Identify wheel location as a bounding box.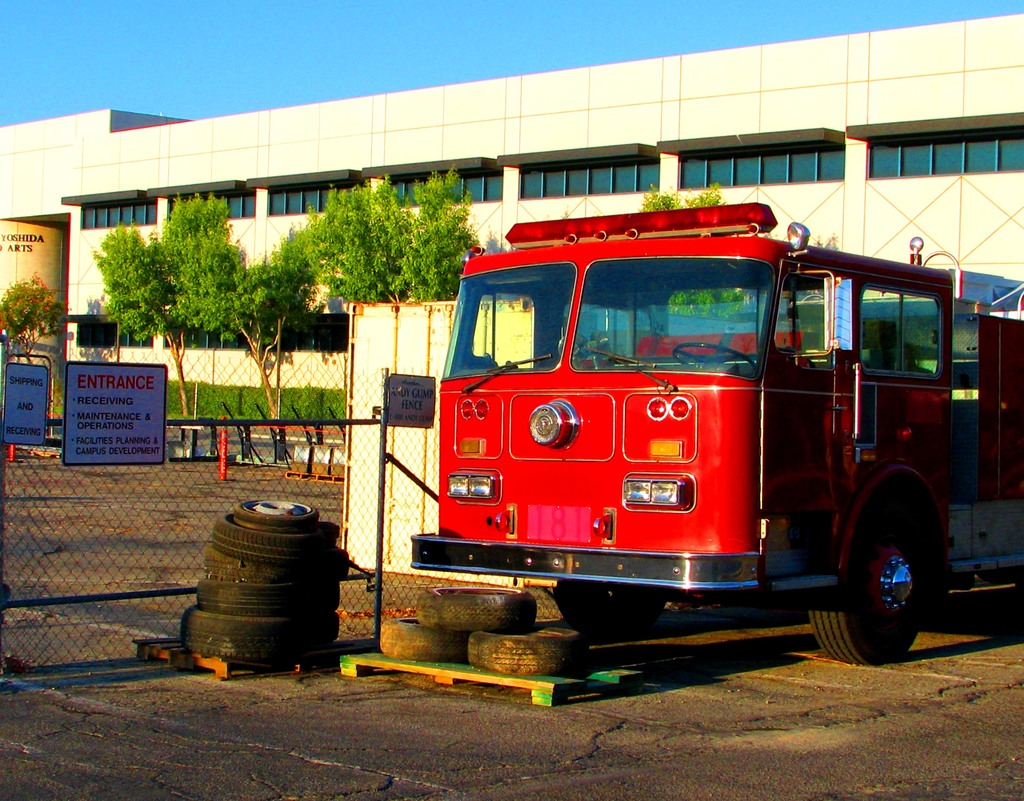
<region>206, 554, 349, 581</region>.
